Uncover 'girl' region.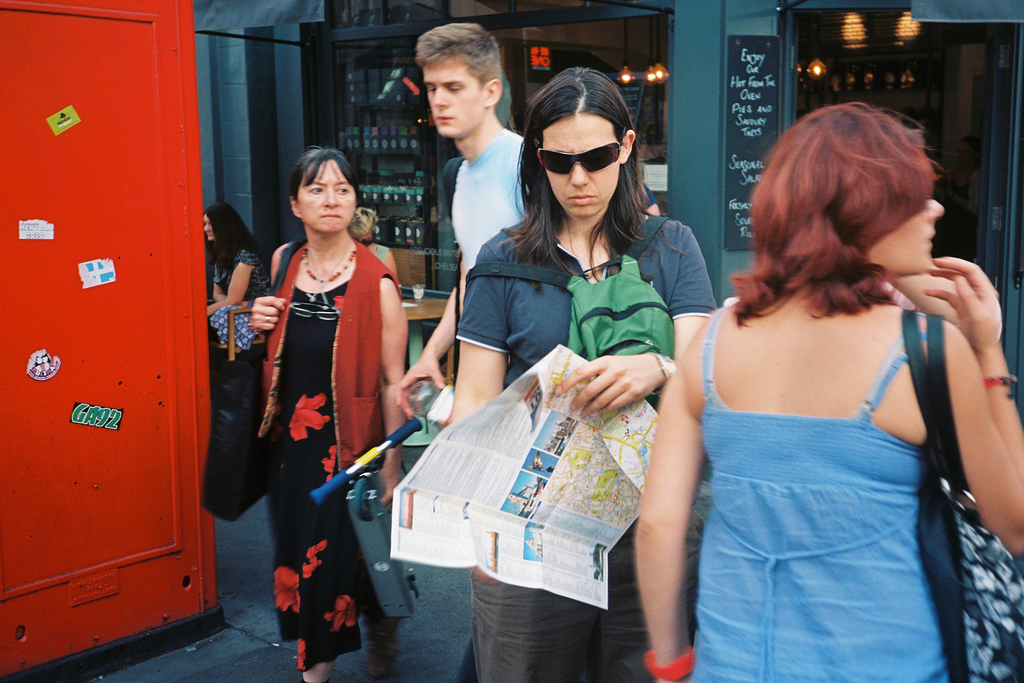
Uncovered: 451 63 714 682.
